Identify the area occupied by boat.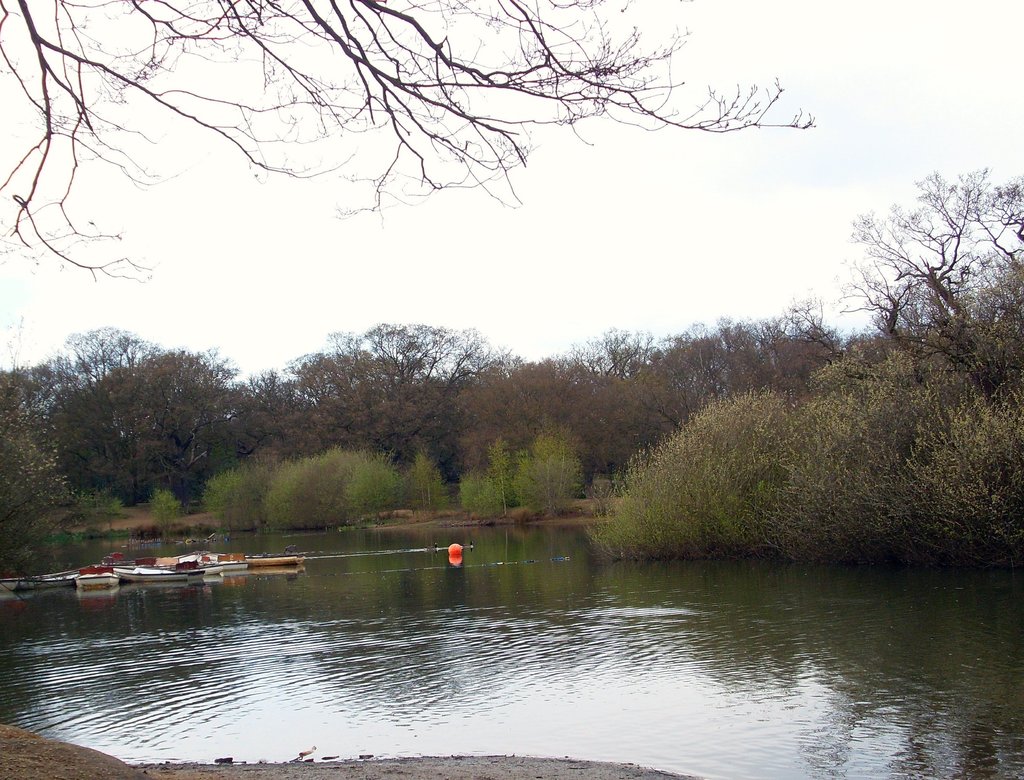
Area: (0, 571, 65, 588).
